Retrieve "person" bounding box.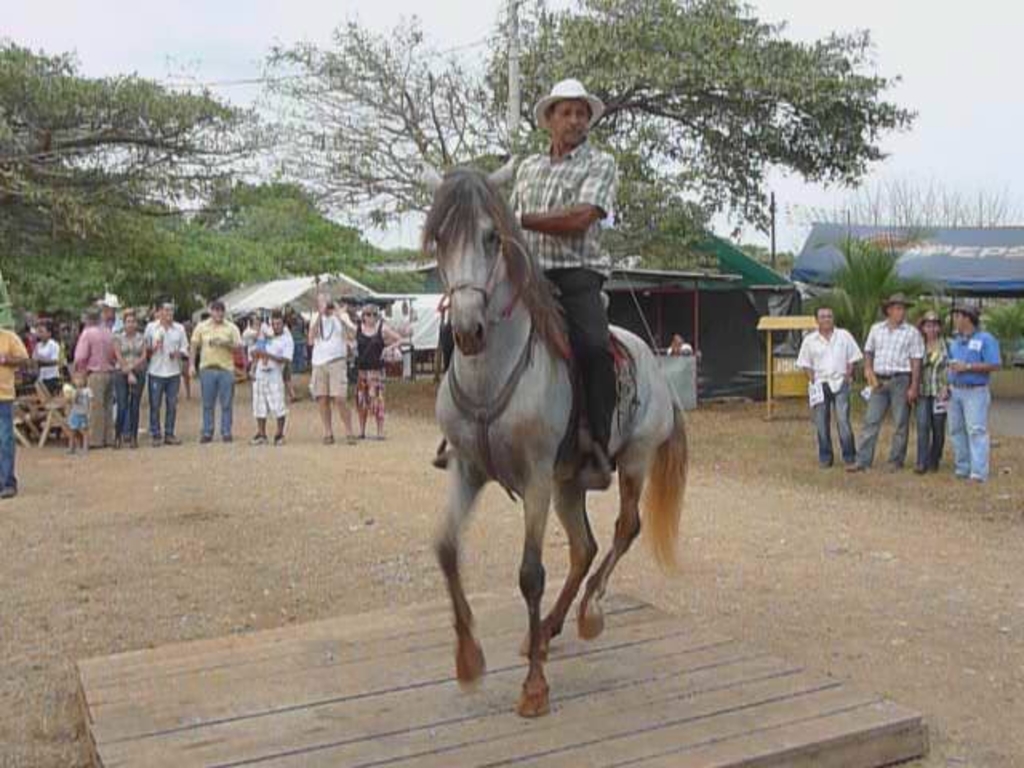
Bounding box: <bbox>504, 75, 618, 478</bbox>.
